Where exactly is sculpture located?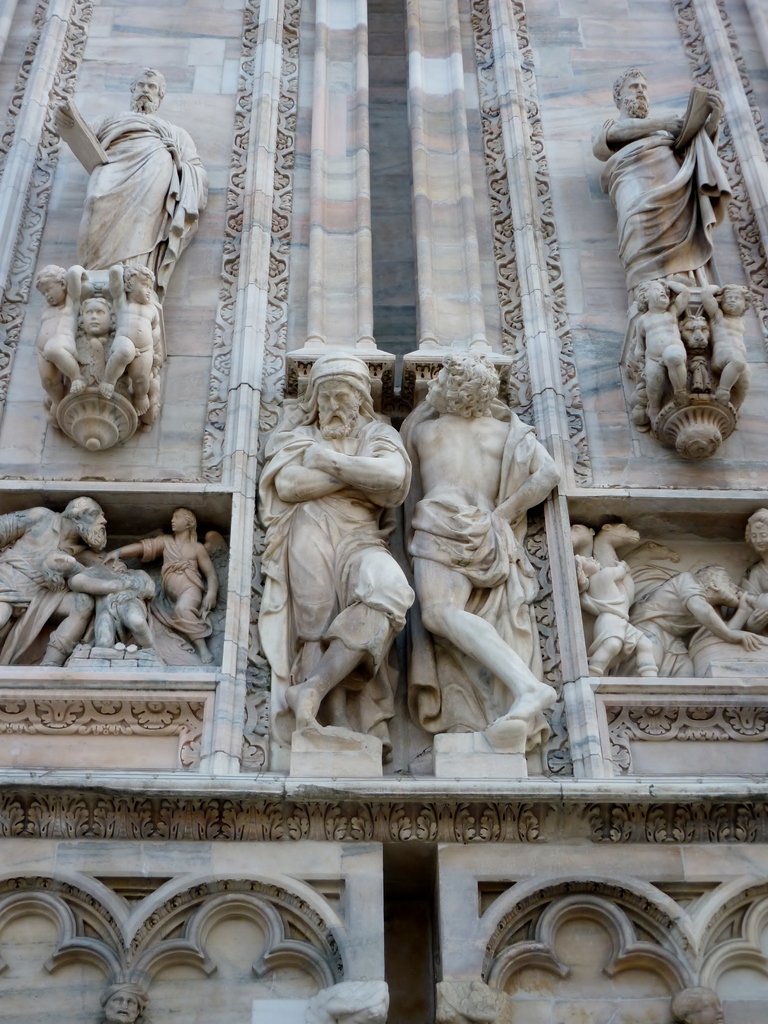
Its bounding box is <bbox>0, 497, 226, 671</bbox>.
